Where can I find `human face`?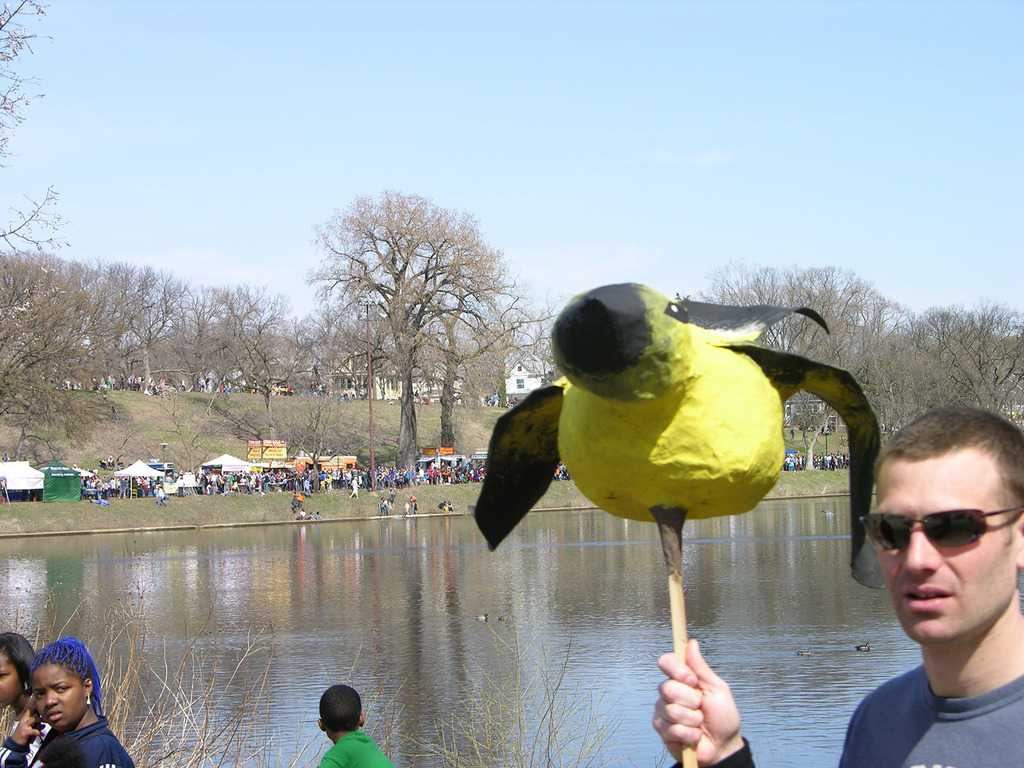
You can find it at pyautogui.locateOnScreen(871, 447, 1017, 643).
